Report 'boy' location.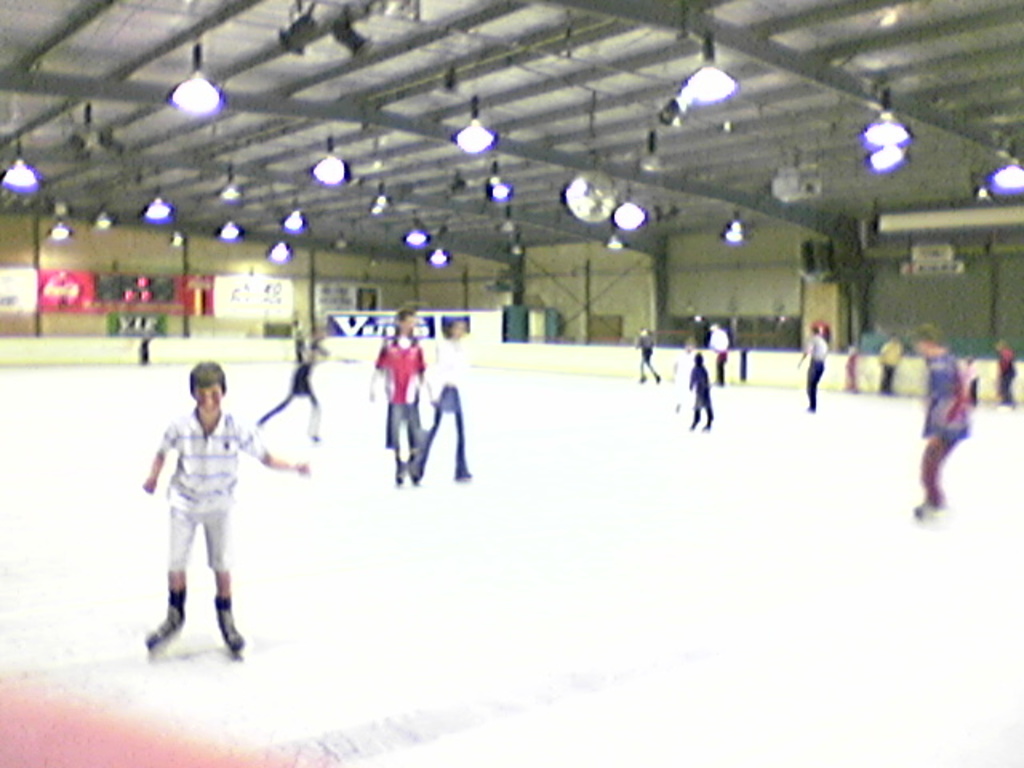
Report: (677, 350, 720, 430).
